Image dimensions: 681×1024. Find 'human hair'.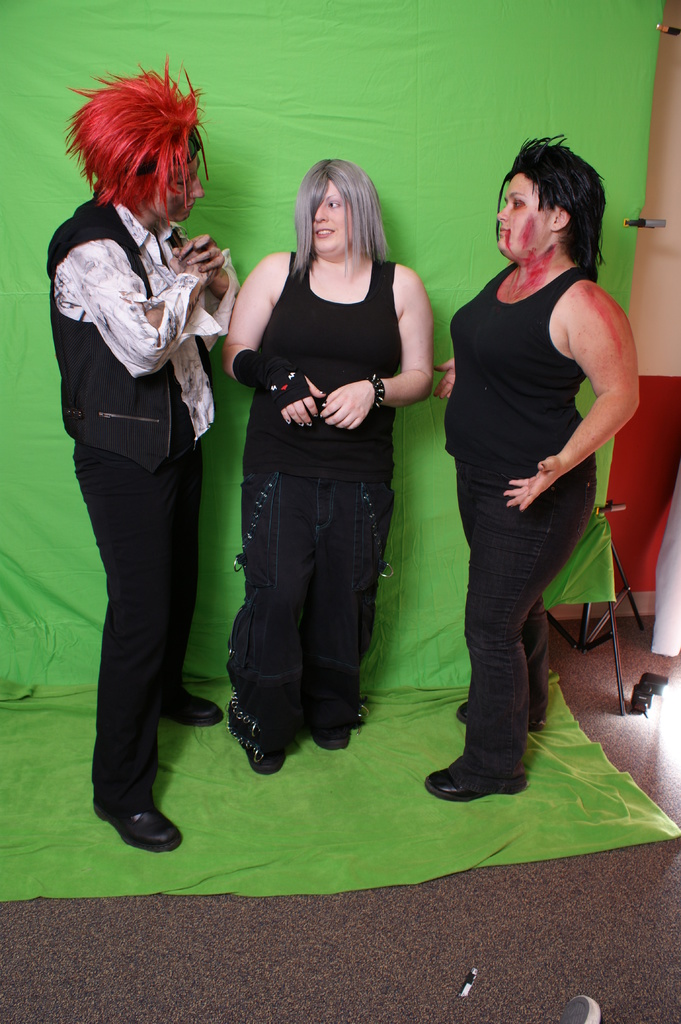
left=289, top=159, right=392, bottom=282.
